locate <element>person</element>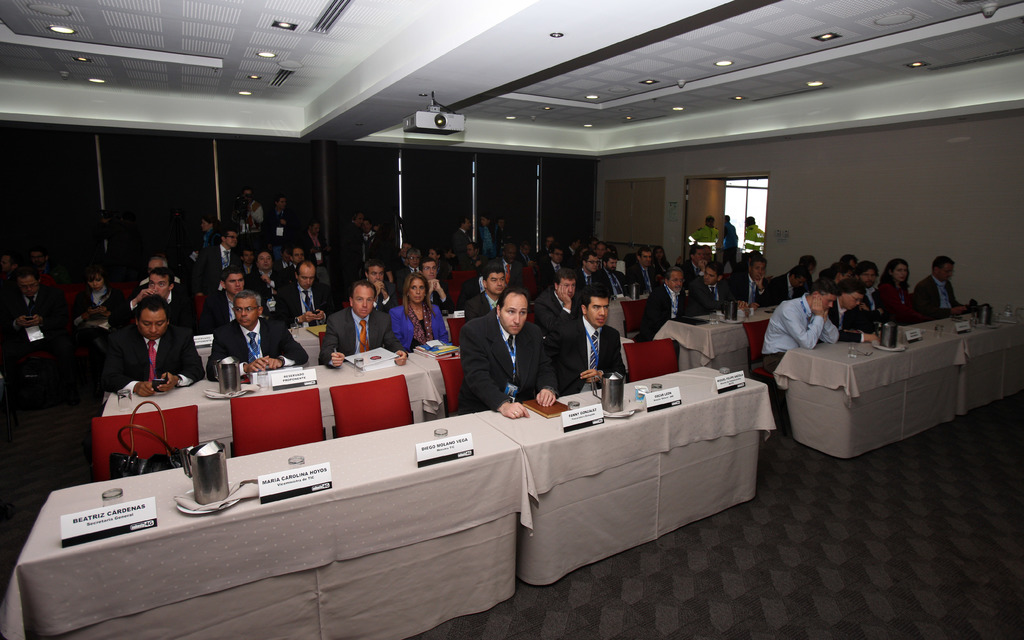
left=362, top=218, right=381, bottom=274
